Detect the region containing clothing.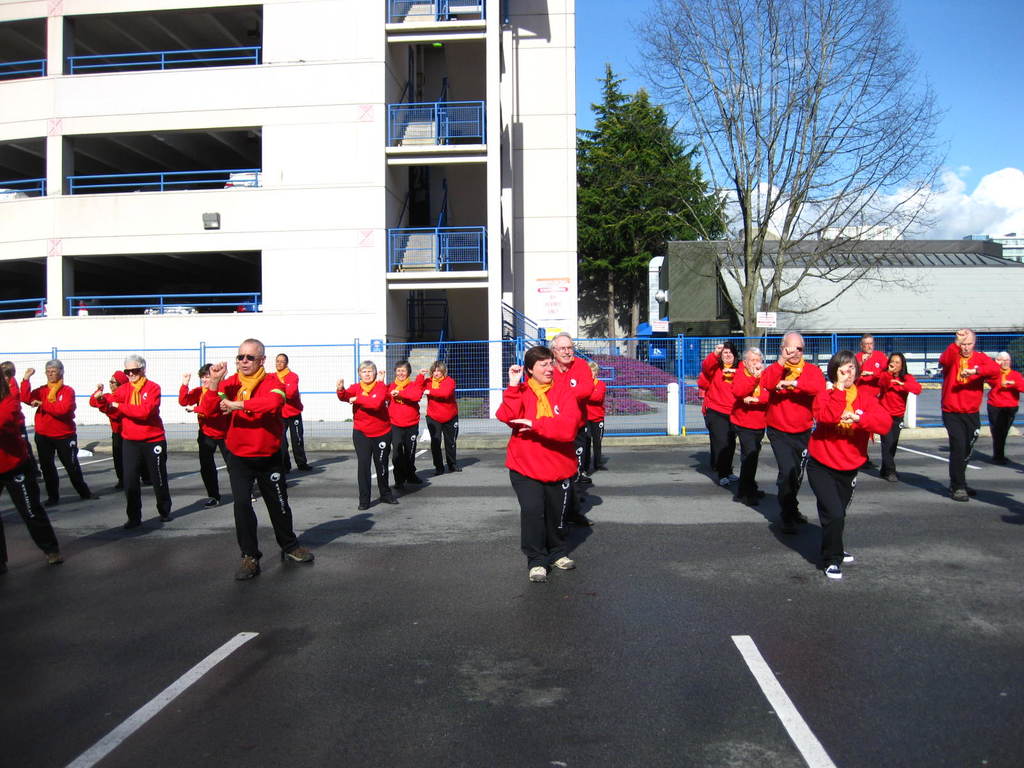
176, 383, 234, 511.
